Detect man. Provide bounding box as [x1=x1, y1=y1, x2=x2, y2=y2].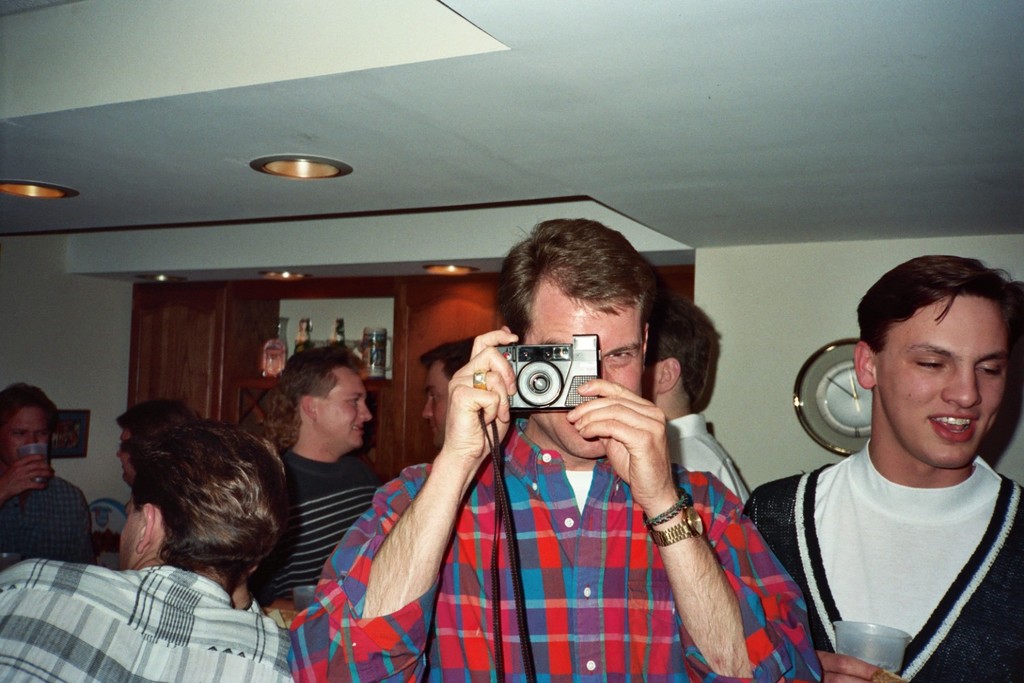
[x1=421, y1=336, x2=476, y2=453].
